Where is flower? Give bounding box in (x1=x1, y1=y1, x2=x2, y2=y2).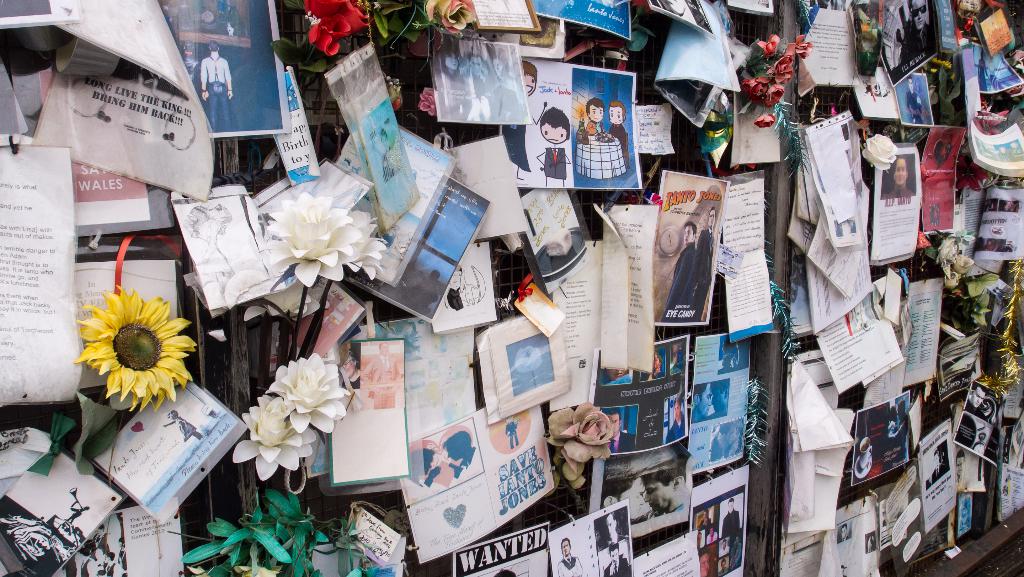
(x1=72, y1=282, x2=199, y2=410).
